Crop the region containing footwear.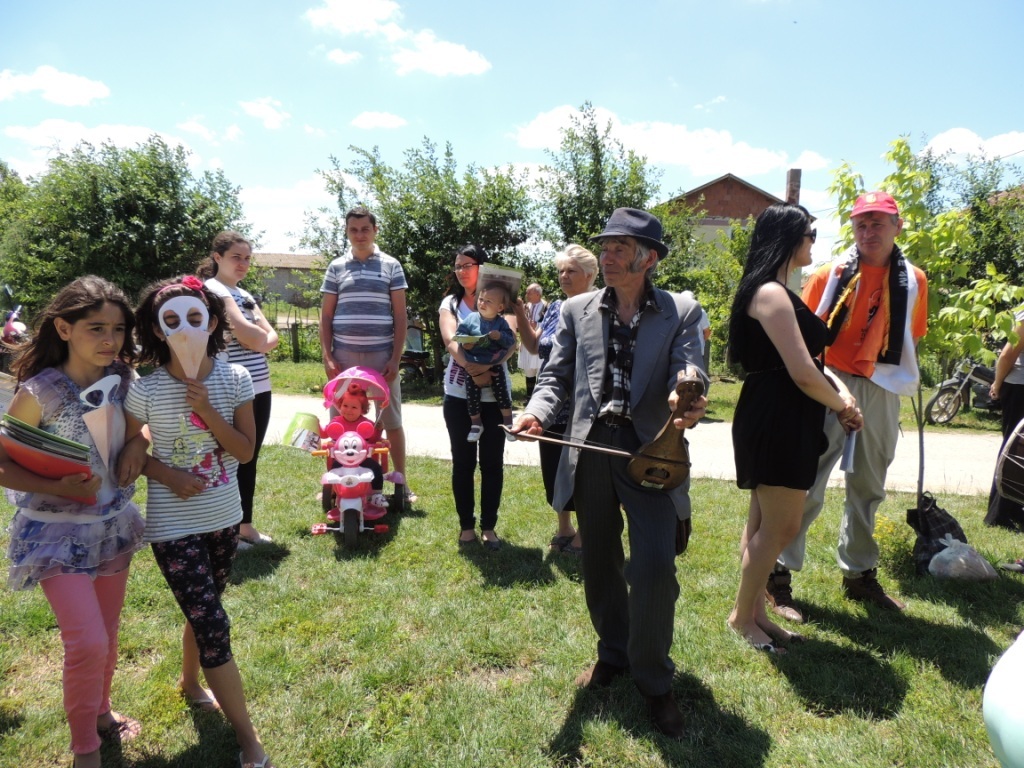
Crop region: locate(775, 631, 804, 642).
